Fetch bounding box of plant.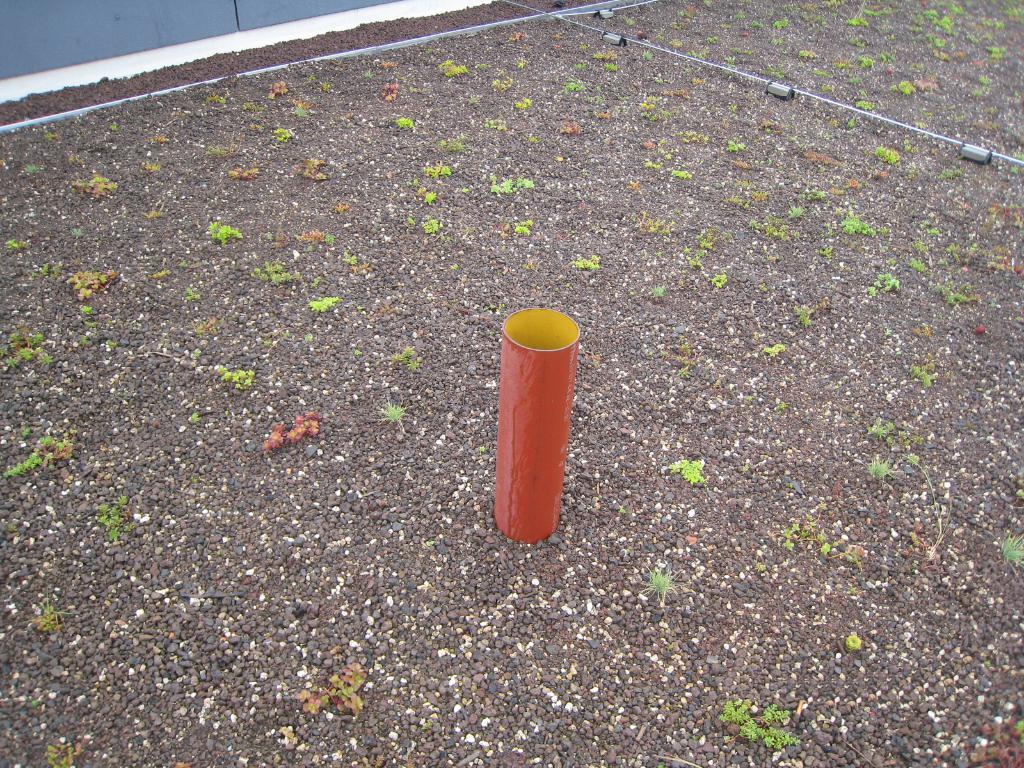
Bbox: box(568, 252, 604, 274).
